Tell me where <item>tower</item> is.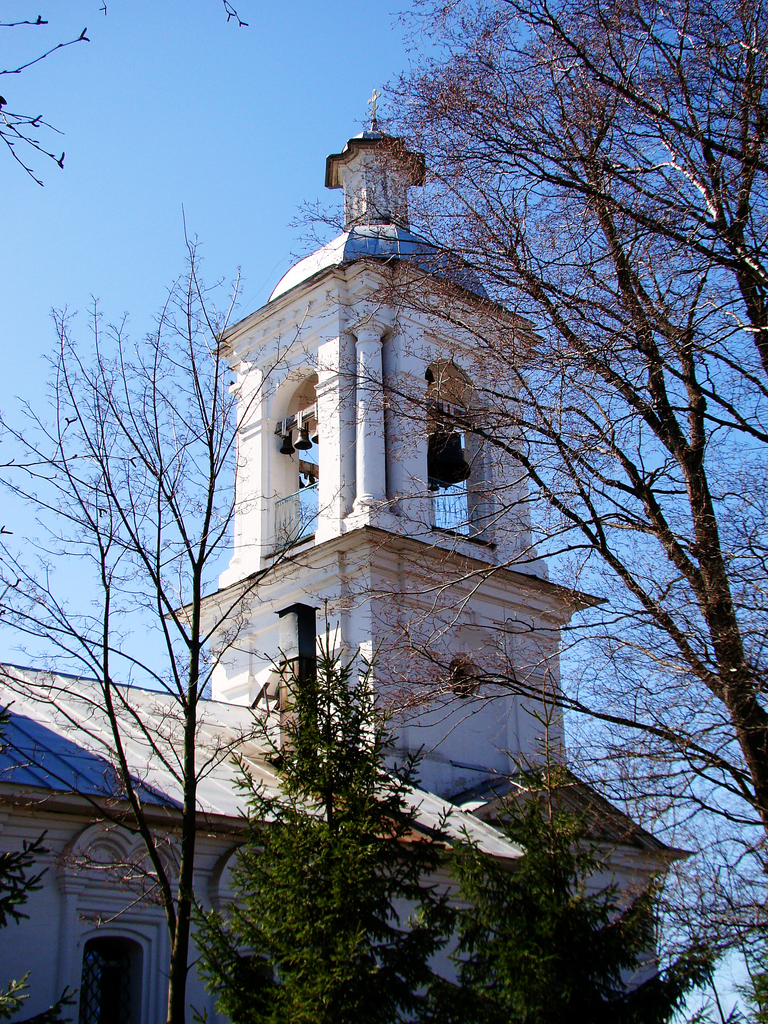
<item>tower</item> is at <box>190,71,601,834</box>.
